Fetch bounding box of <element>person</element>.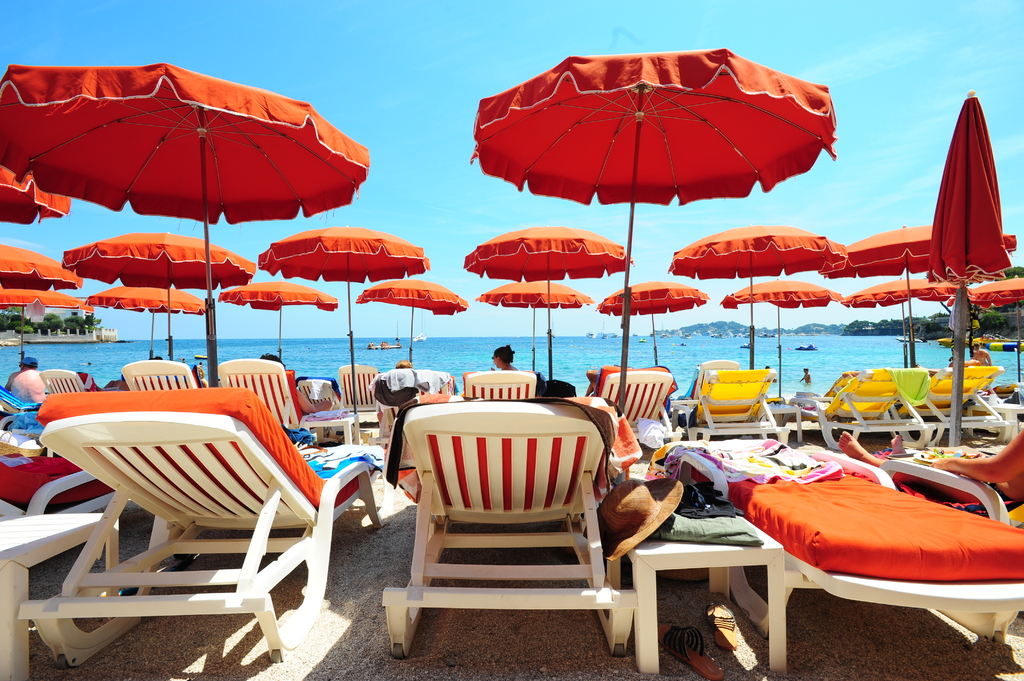
Bbox: x1=765 y1=366 x2=776 y2=382.
